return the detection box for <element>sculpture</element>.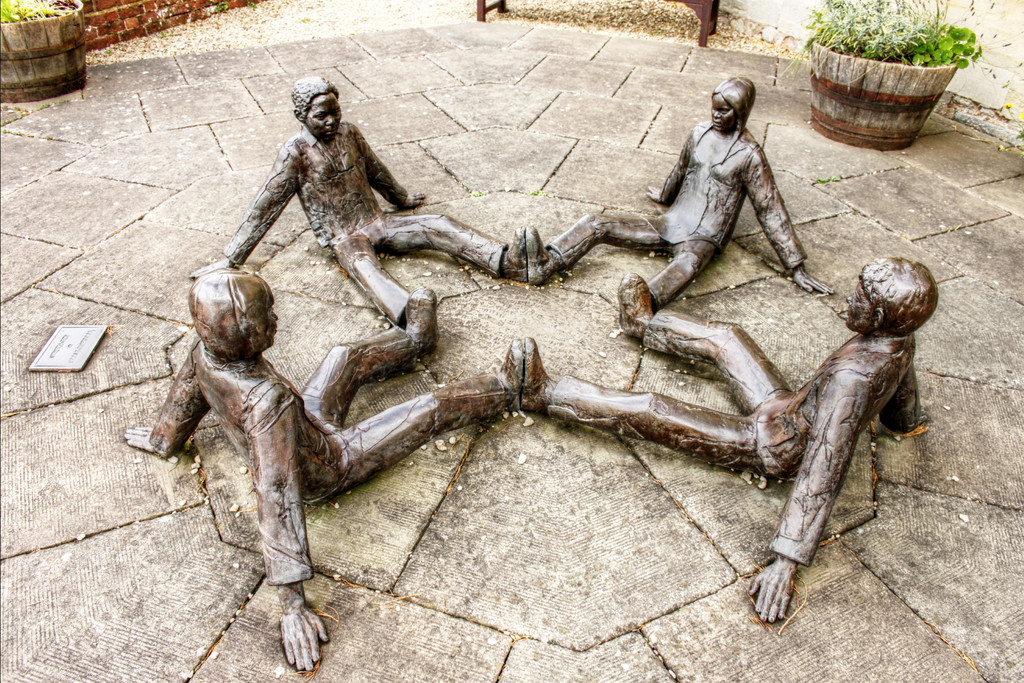
crop(122, 255, 518, 673).
